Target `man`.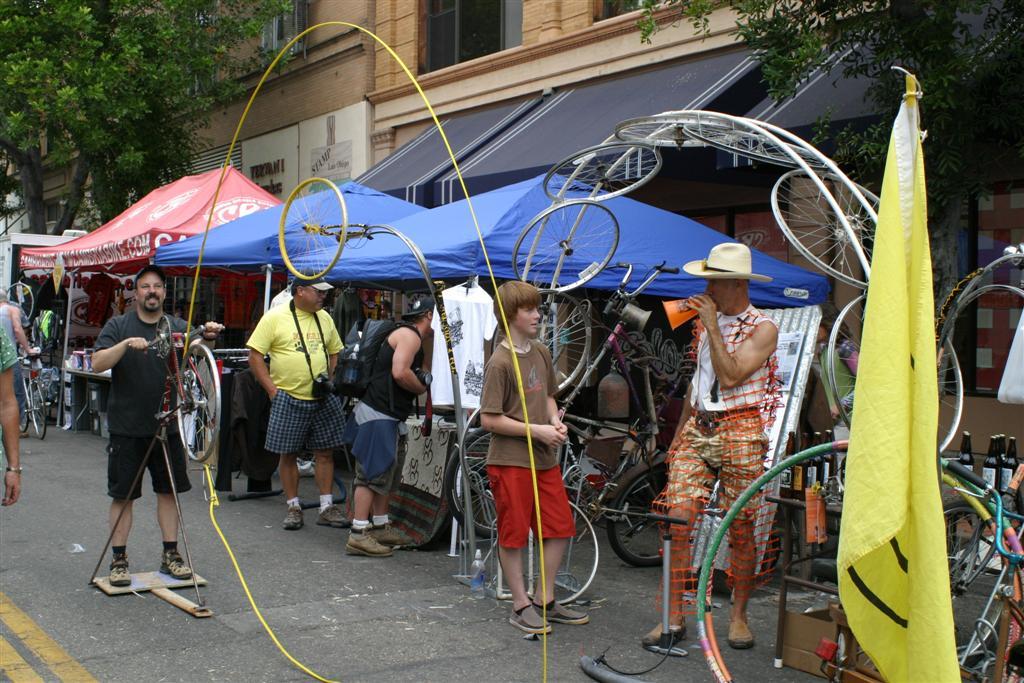
Target region: box(245, 267, 351, 526).
